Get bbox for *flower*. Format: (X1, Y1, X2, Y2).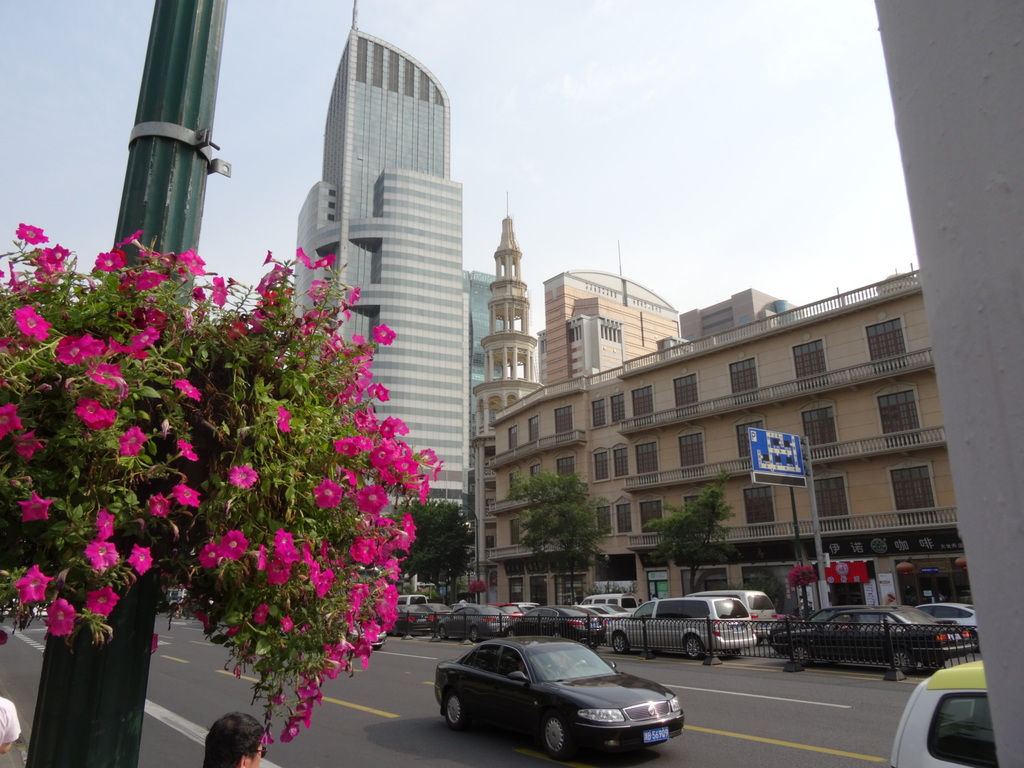
(169, 478, 200, 506).
